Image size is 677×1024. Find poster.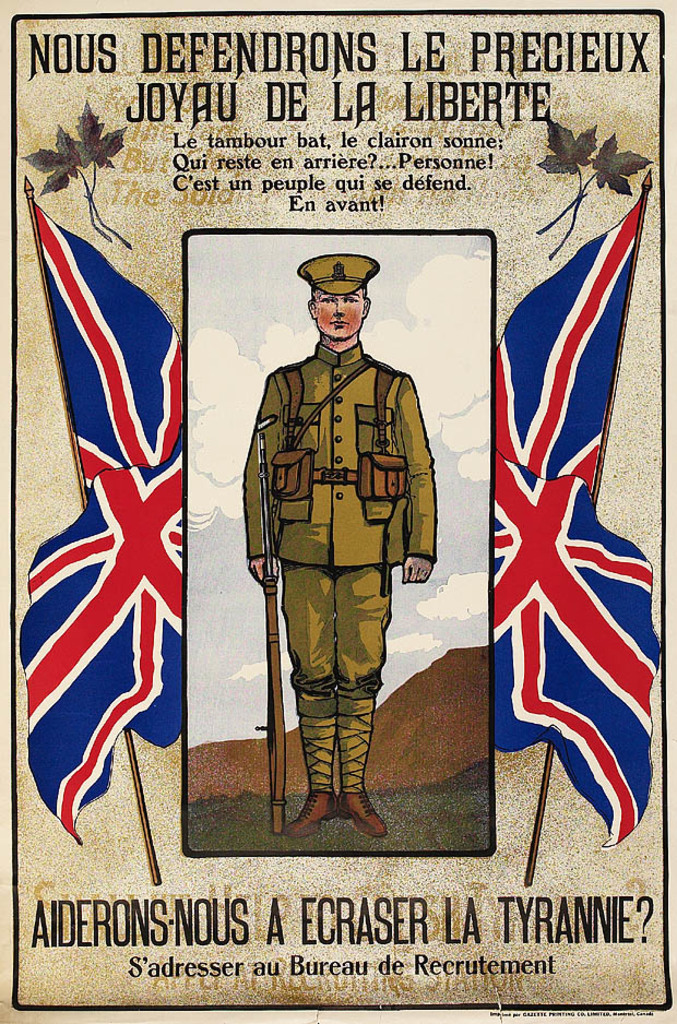
bbox=(0, 0, 676, 1023).
